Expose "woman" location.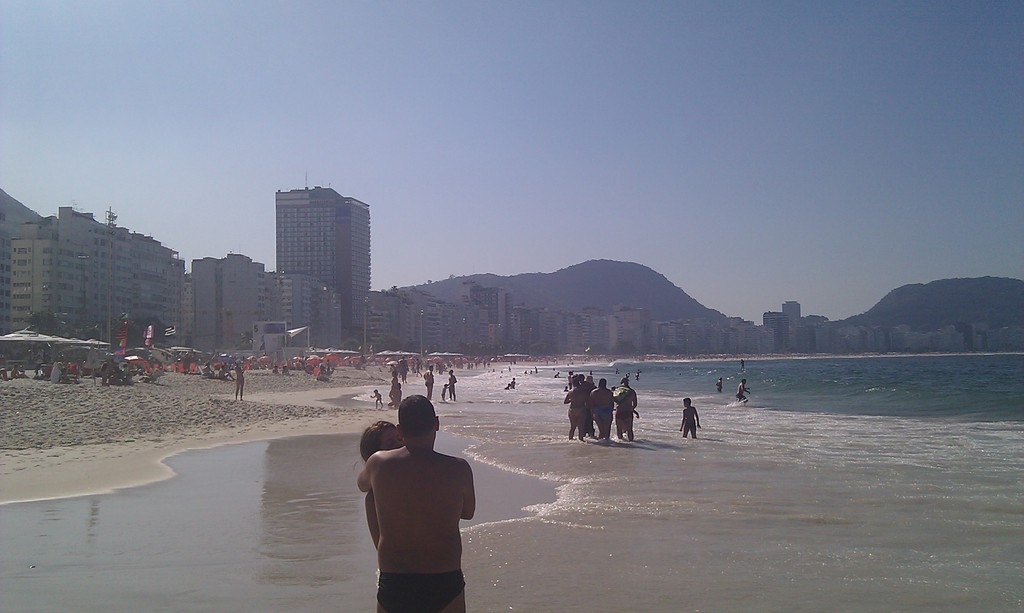
Exposed at 360/422/404/610.
